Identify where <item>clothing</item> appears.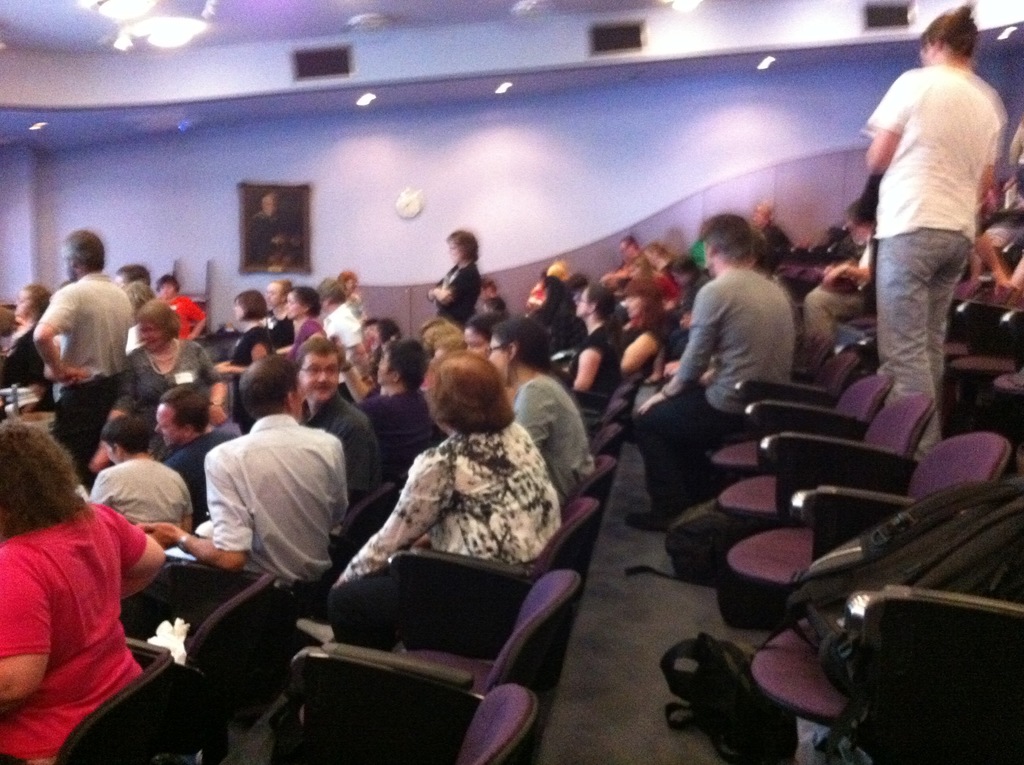
Appears at <box>39,273,134,381</box>.
